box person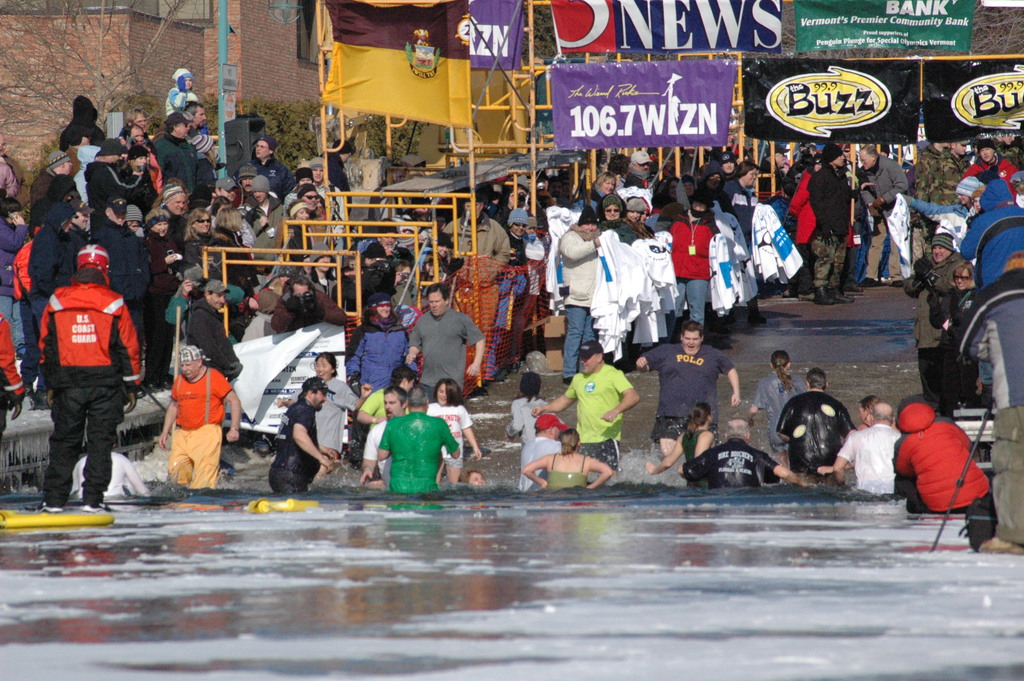
[left=483, top=181, right=500, bottom=221]
